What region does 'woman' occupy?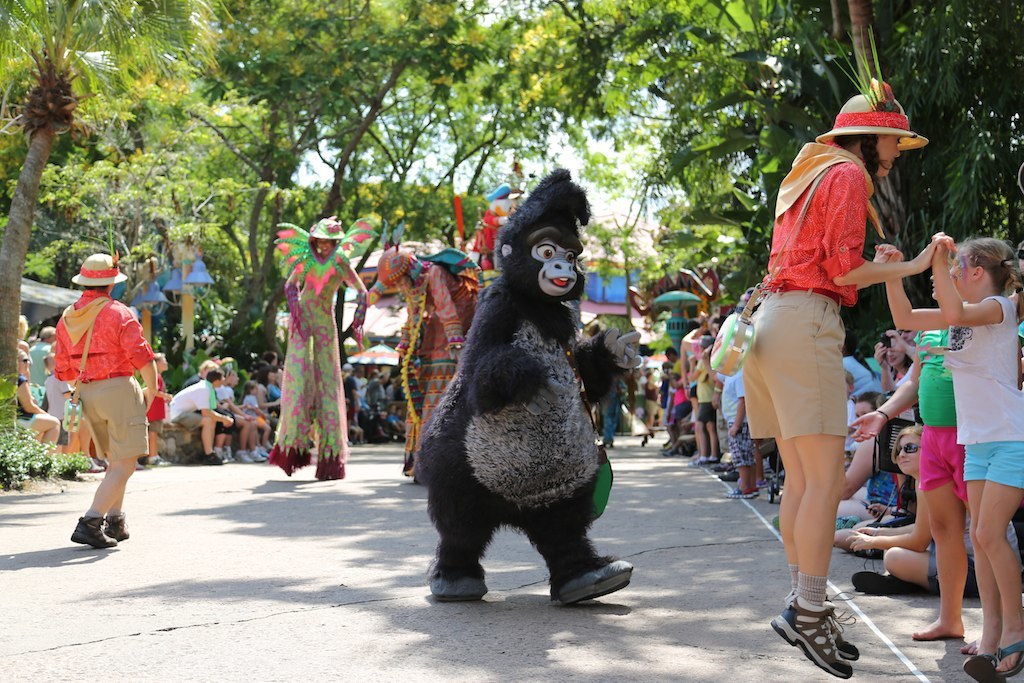
<bbox>183, 359, 236, 464</bbox>.
